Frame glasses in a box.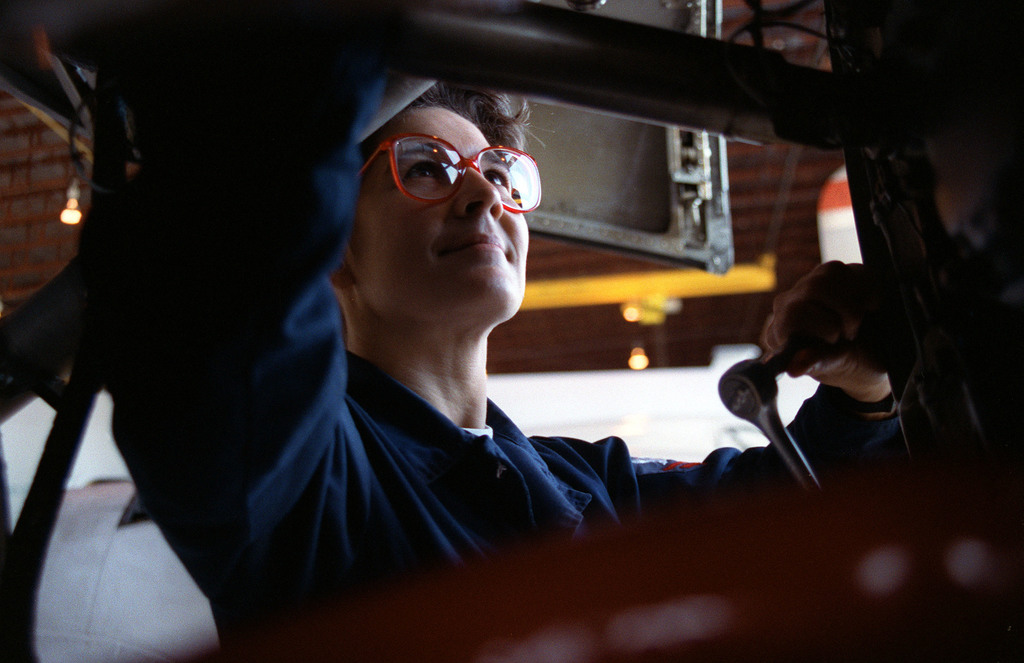
362:132:533:207.
